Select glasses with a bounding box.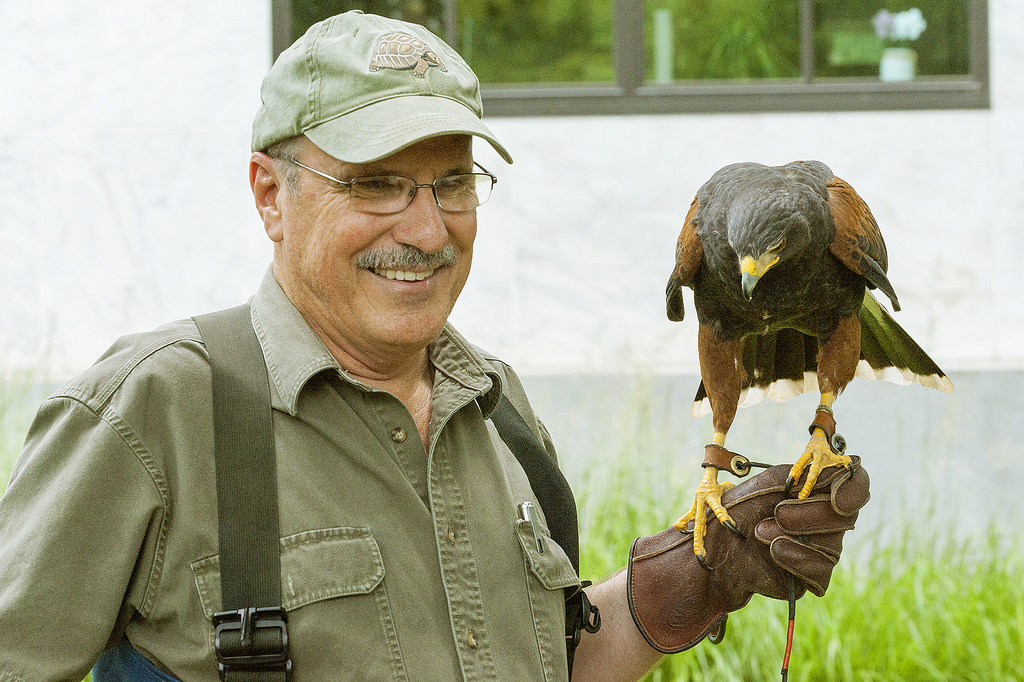
rect(269, 144, 500, 216).
